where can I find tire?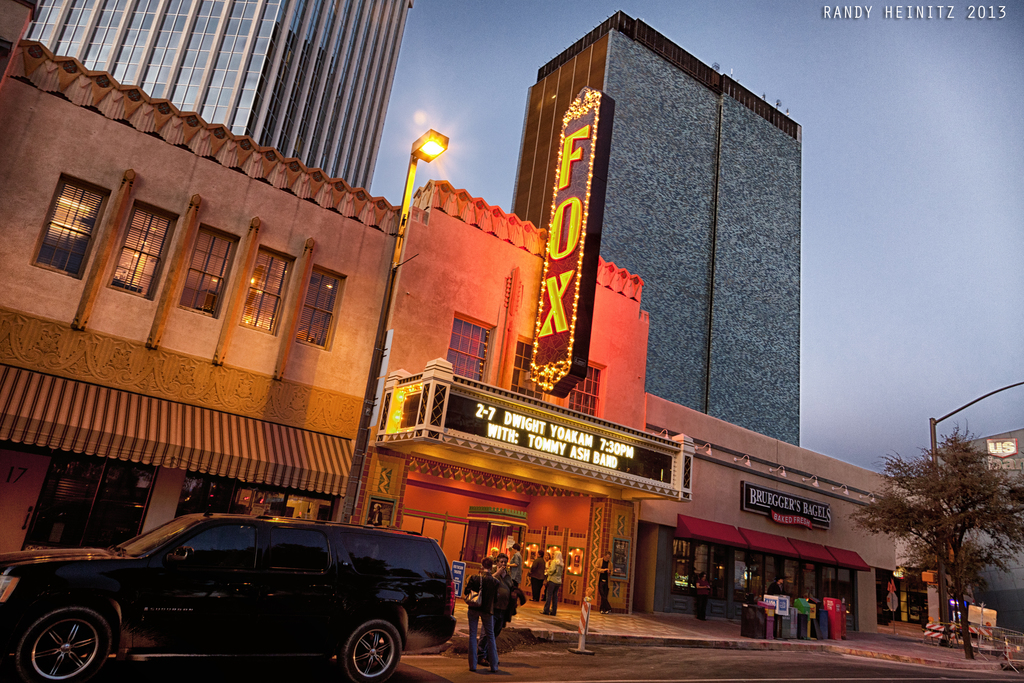
You can find it at pyautogui.locateOnScreen(337, 617, 401, 682).
